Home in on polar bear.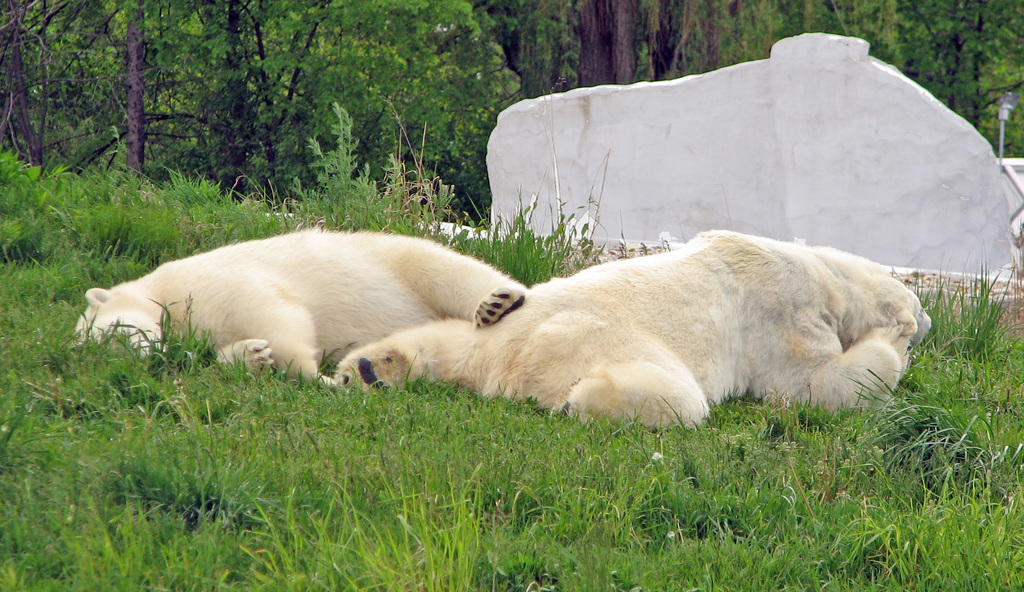
Homed in at crop(340, 226, 927, 434).
